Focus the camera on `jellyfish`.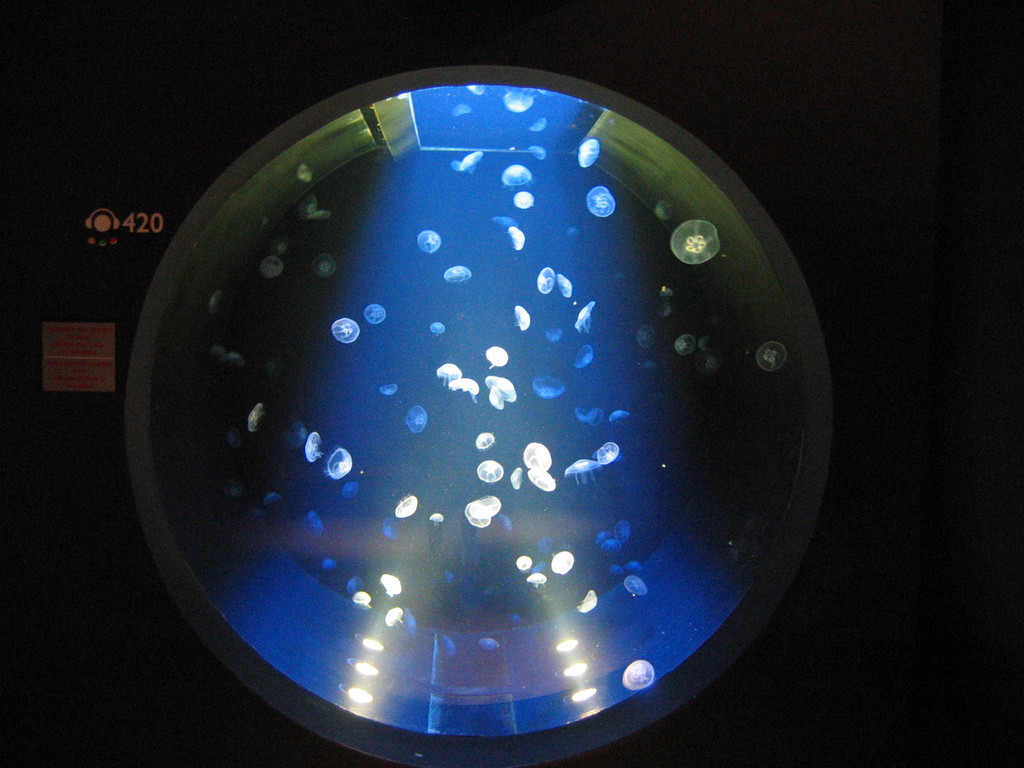
Focus region: 611/518/630/545.
